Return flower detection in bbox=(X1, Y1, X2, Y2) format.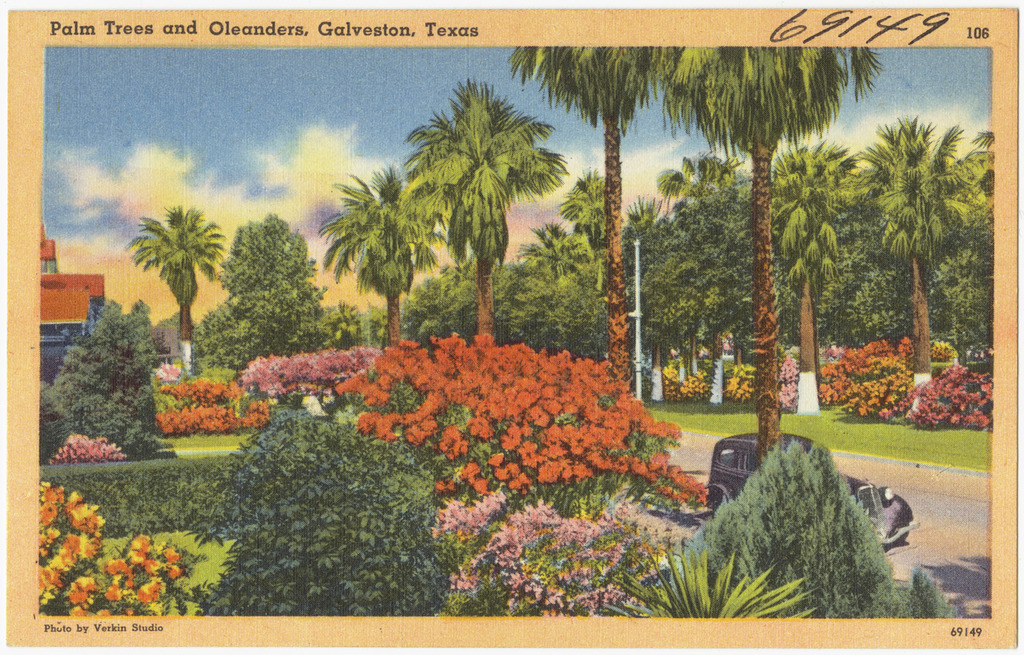
bbox=(104, 583, 124, 602).
